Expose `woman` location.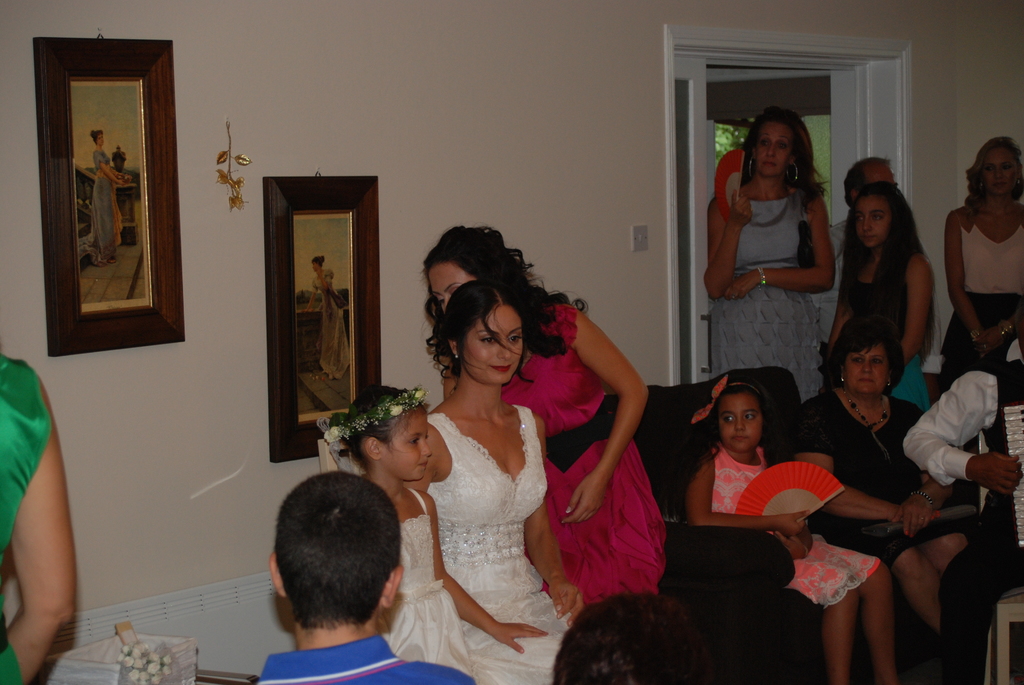
Exposed at crop(402, 275, 604, 684).
